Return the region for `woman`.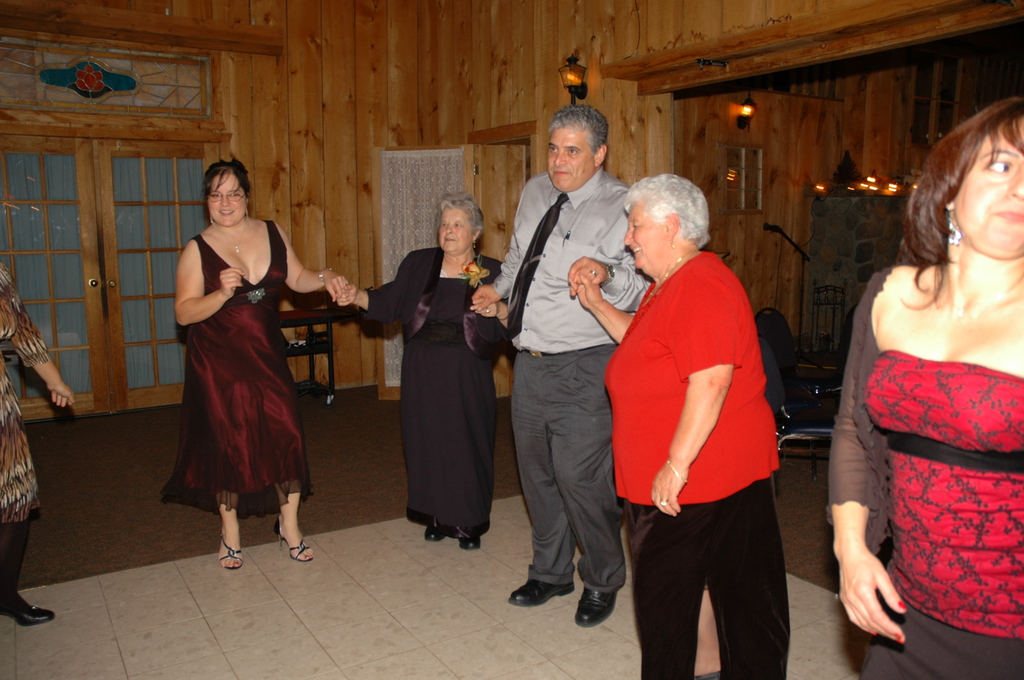
[x1=340, y1=191, x2=510, y2=545].
